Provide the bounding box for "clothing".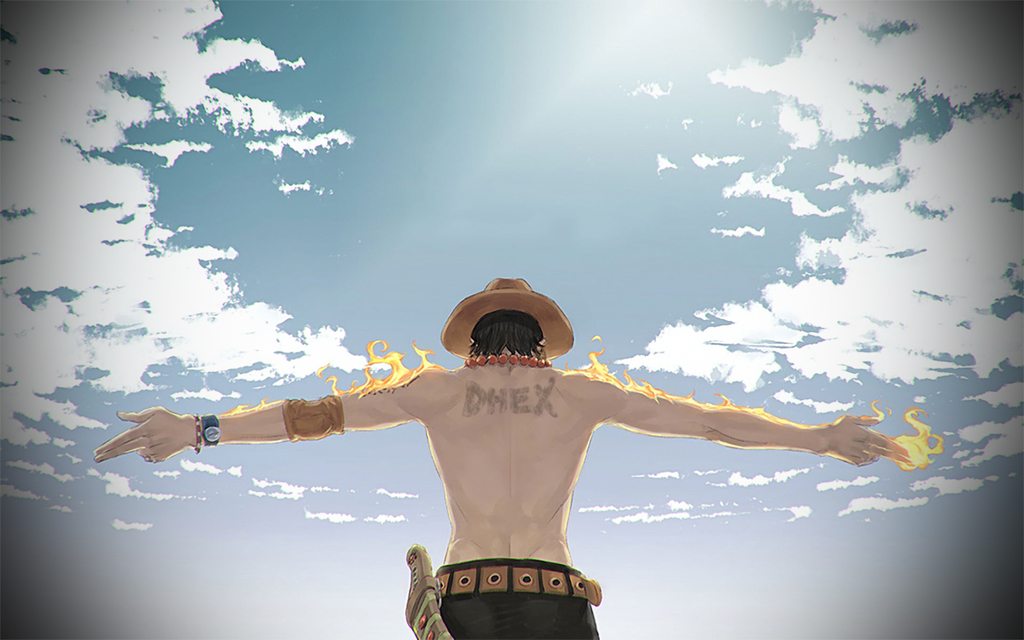
BBox(434, 556, 605, 639).
